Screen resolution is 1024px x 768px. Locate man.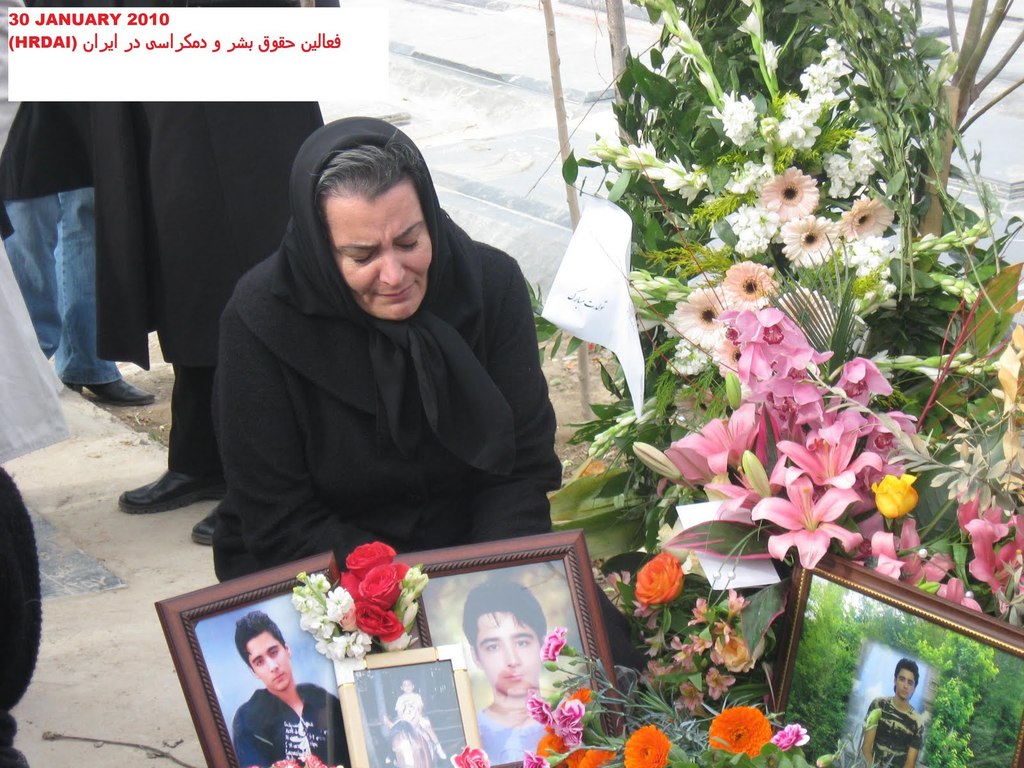
bbox(231, 611, 350, 767).
